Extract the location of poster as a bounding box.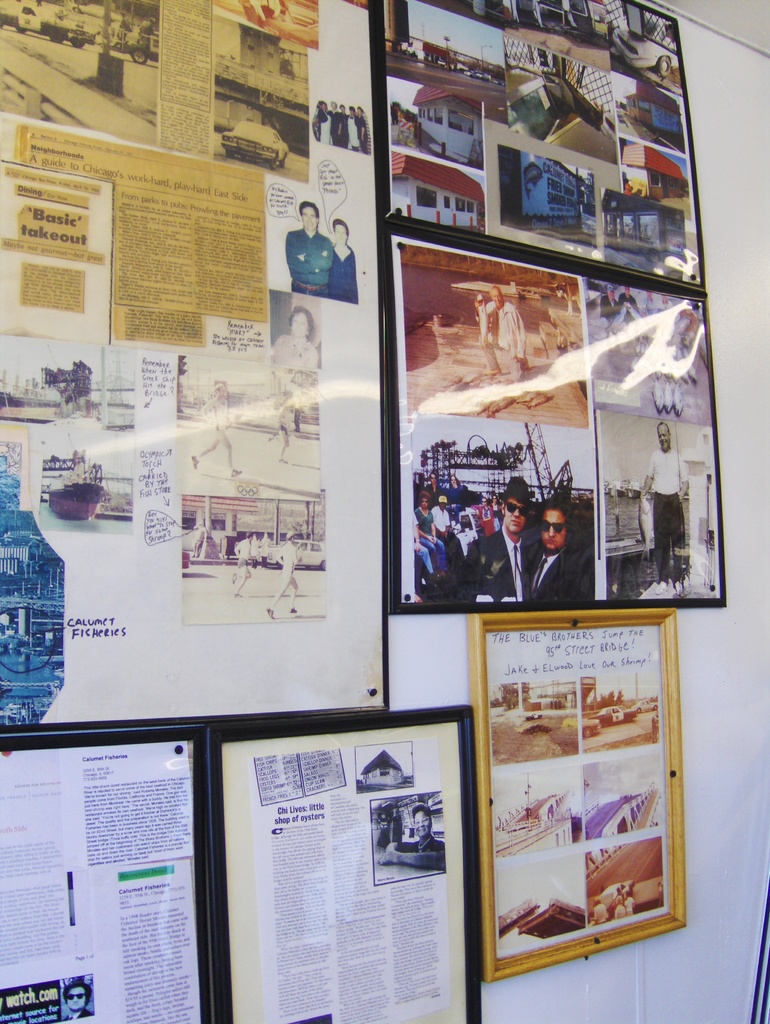
crop(591, 282, 722, 602).
